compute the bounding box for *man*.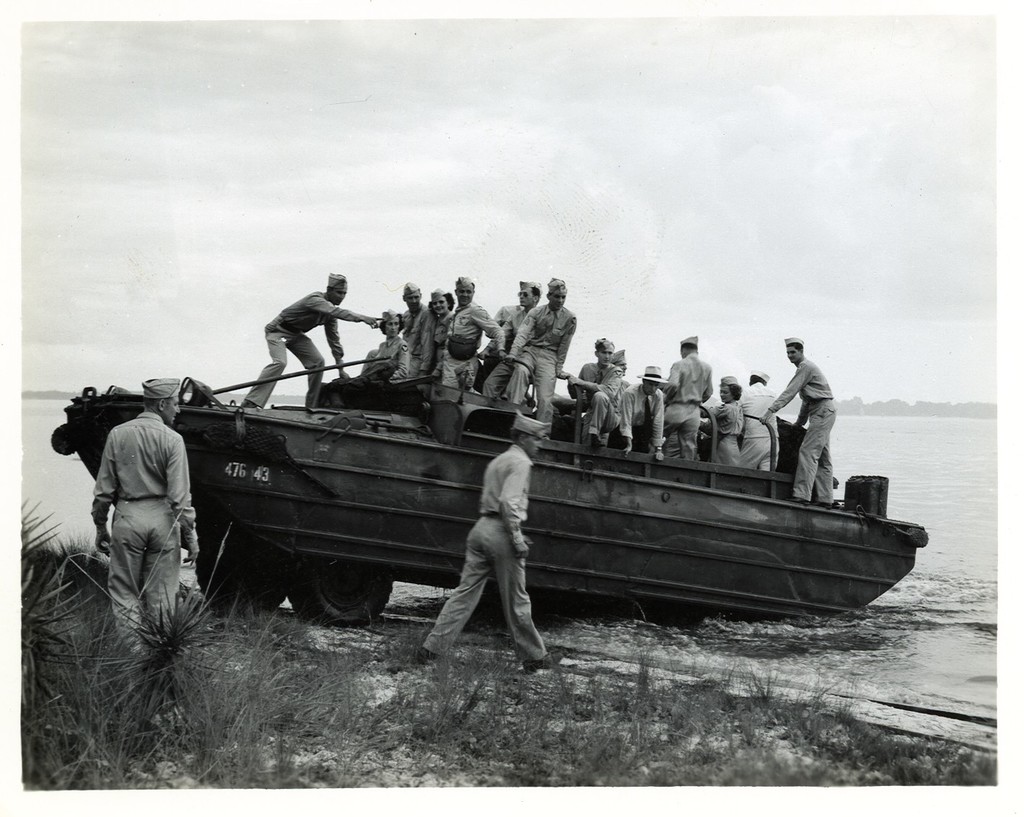
bbox(606, 365, 669, 457).
